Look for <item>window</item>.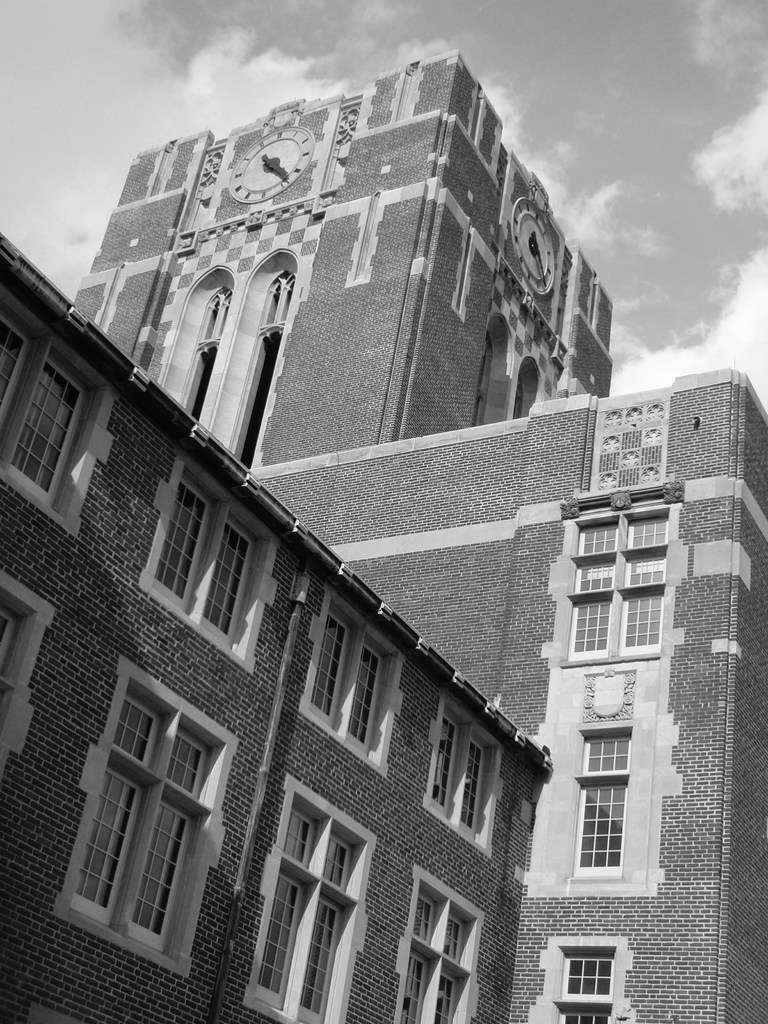
Found: rect(570, 726, 641, 884).
